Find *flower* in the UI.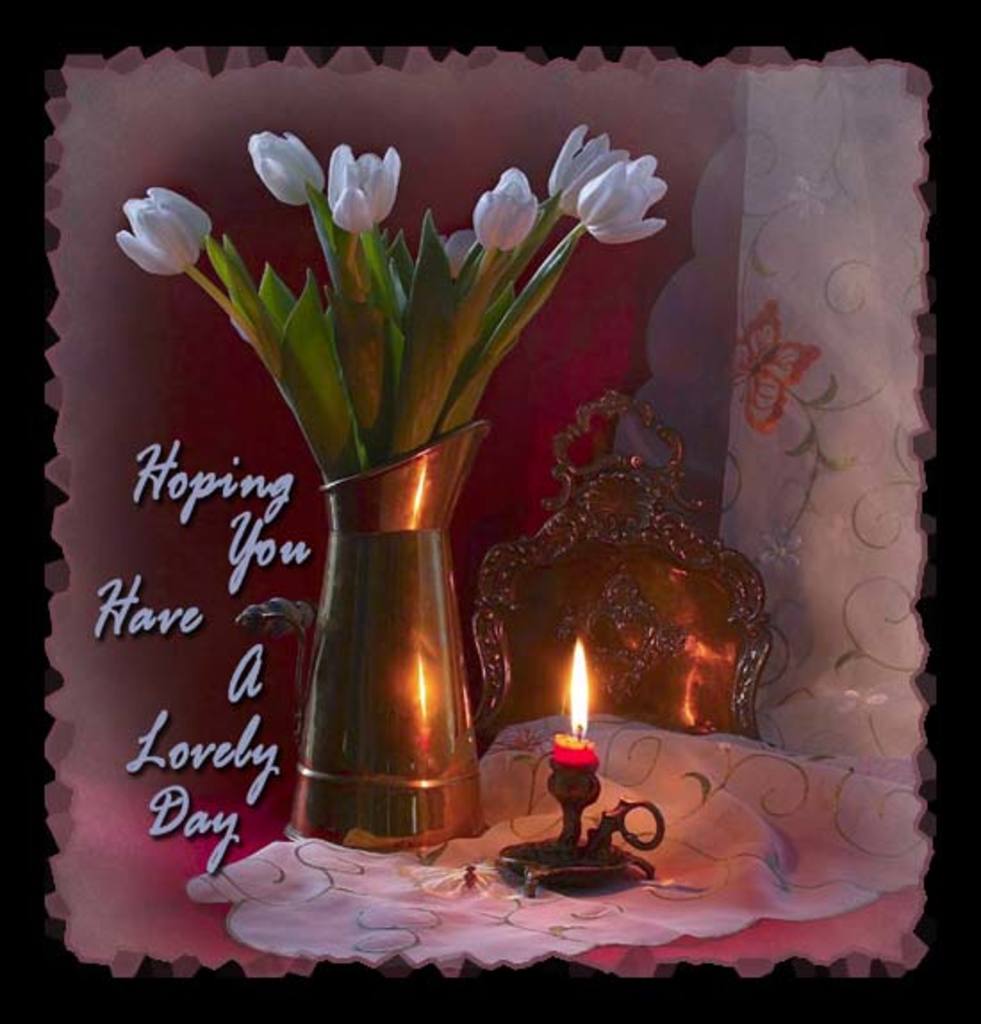
UI element at select_region(576, 155, 672, 235).
